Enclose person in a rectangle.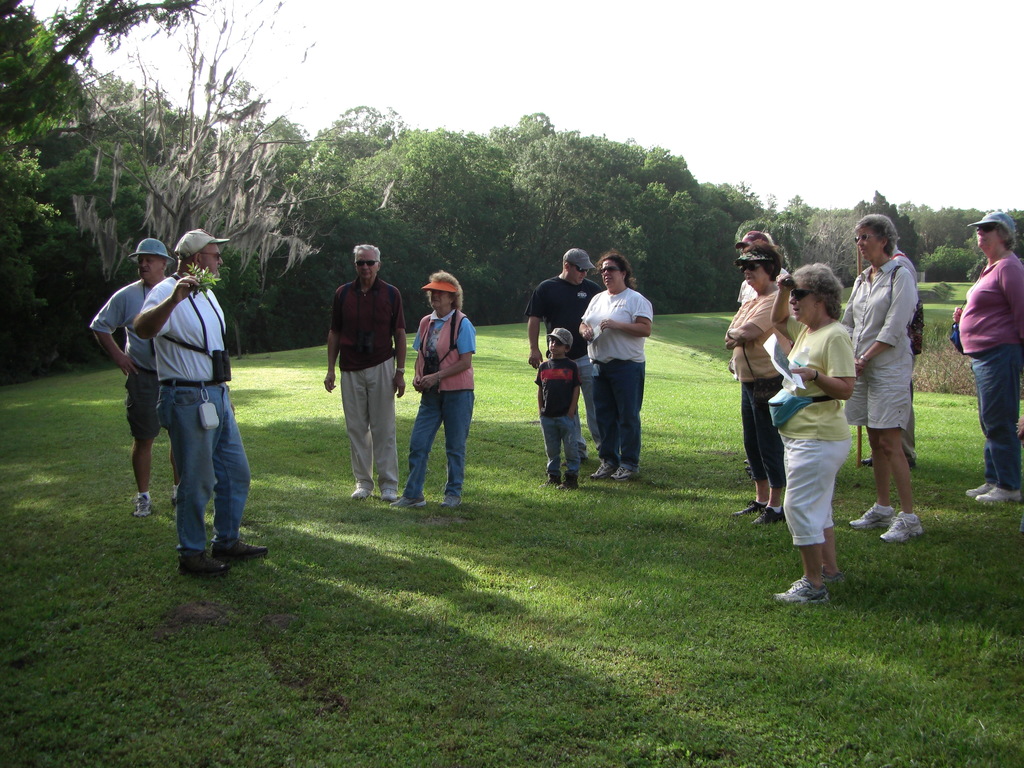
BBox(321, 241, 409, 506).
